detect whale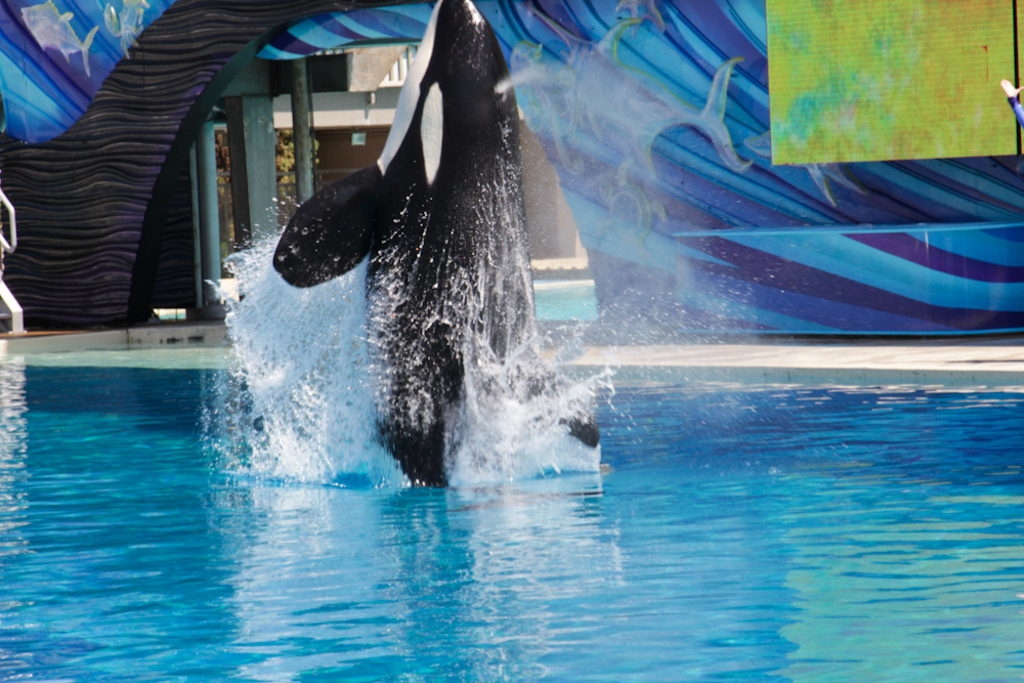
(left=272, top=0, right=596, bottom=488)
